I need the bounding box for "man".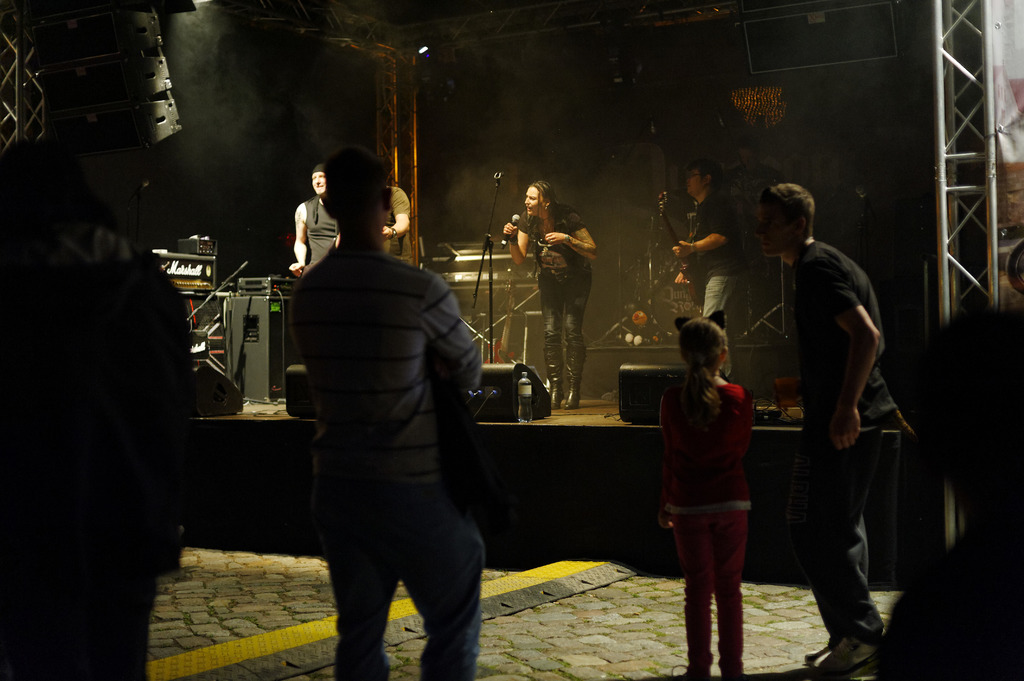
Here it is: region(669, 166, 748, 385).
